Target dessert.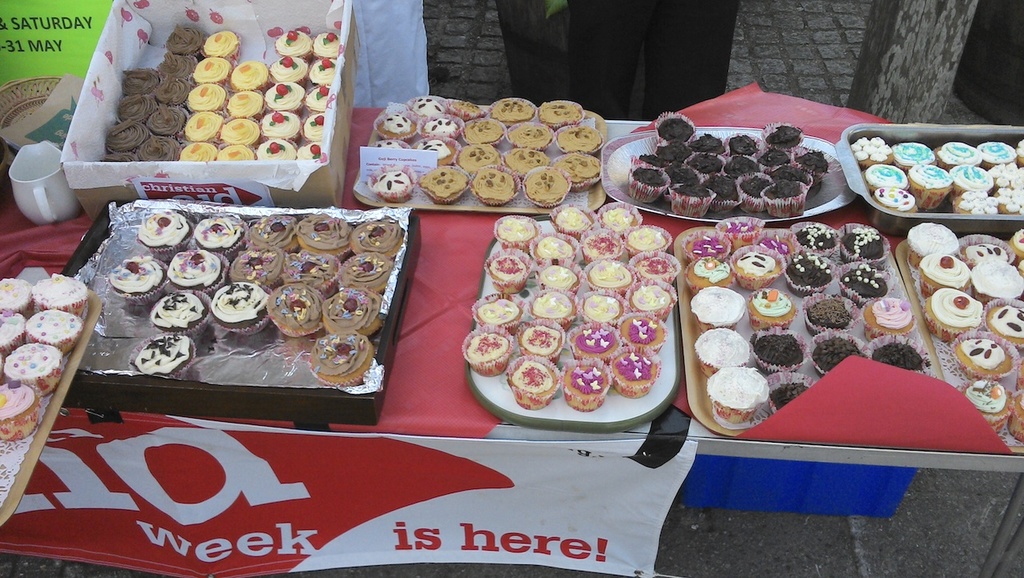
Target region: [left=306, top=94, right=330, bottom=118].
